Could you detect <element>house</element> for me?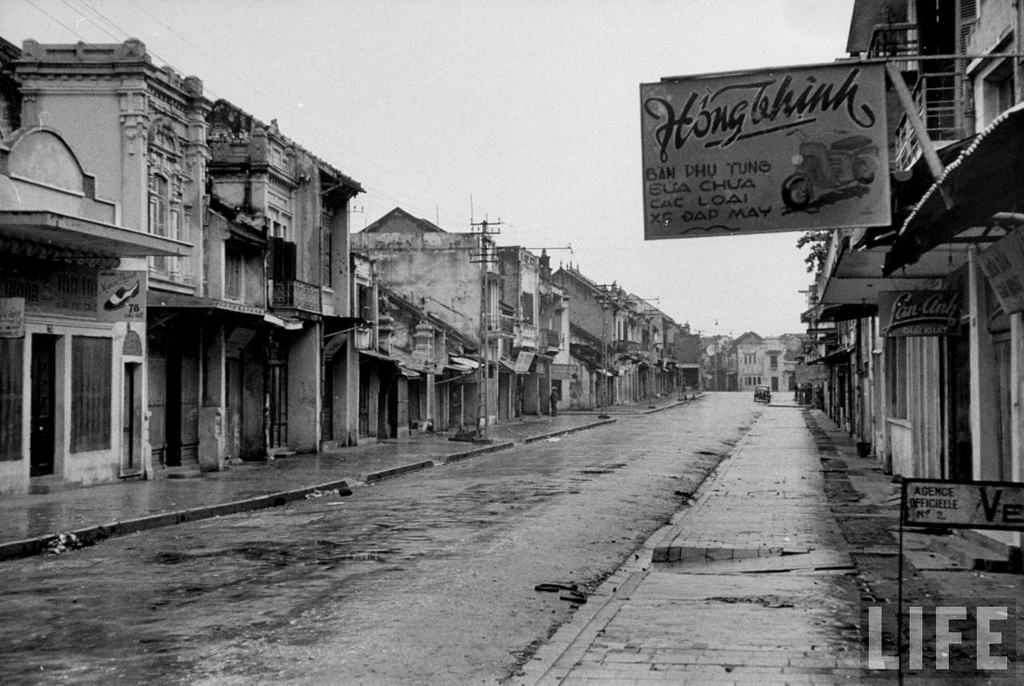
Detection result: {"x1": 613, "y1": 291, "x2": 655, "y2": 401}.
